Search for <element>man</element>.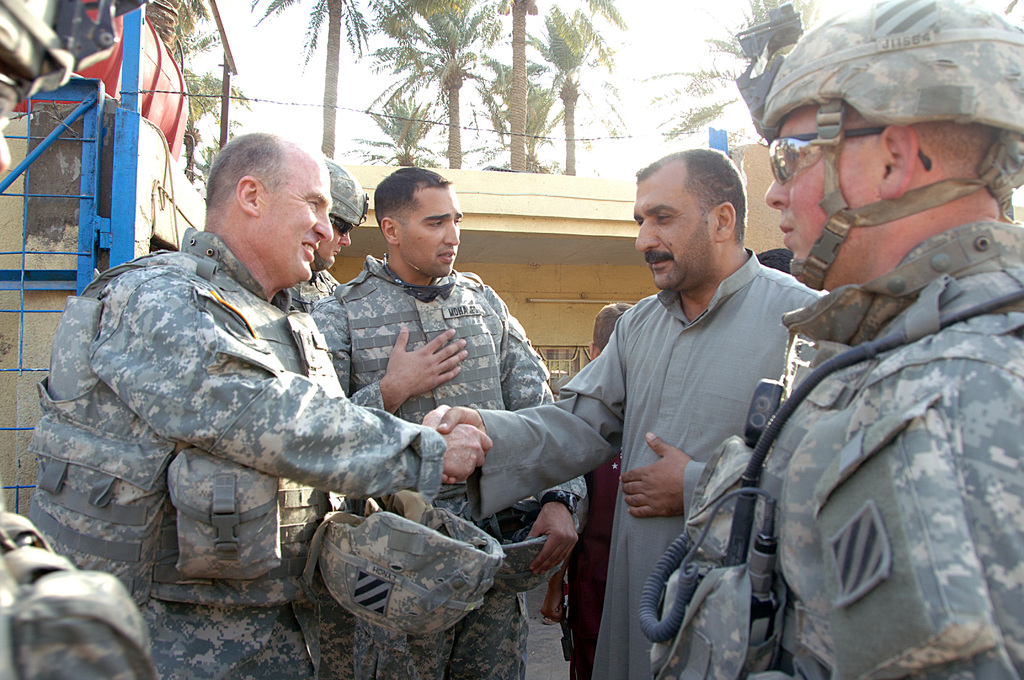
Found at x1=316, y1=168, x2=586, y2=679.
